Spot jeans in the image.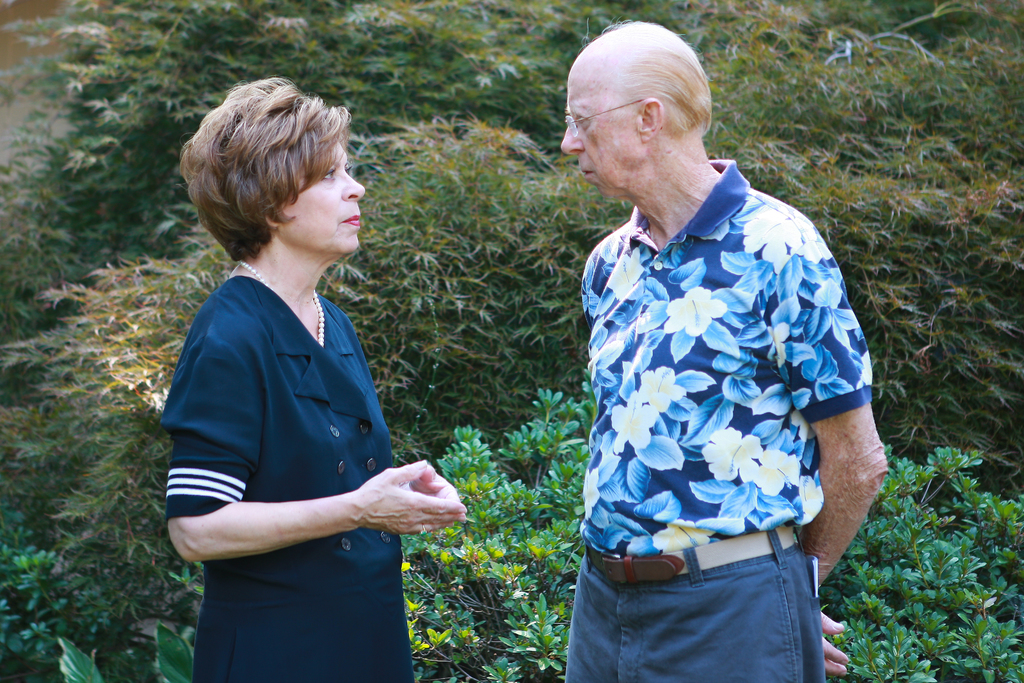
jeans found at region(571, 543, 839, 674).
